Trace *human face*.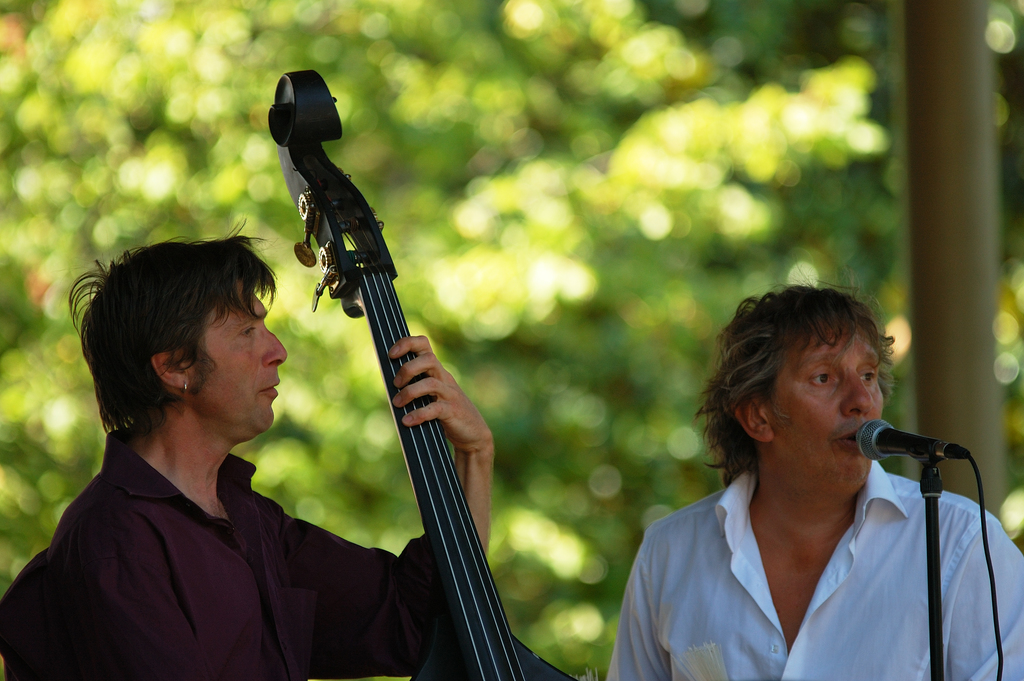
Traced to {"x1": 195, "y1": 276, "x2": 287, "y2": 434}.
